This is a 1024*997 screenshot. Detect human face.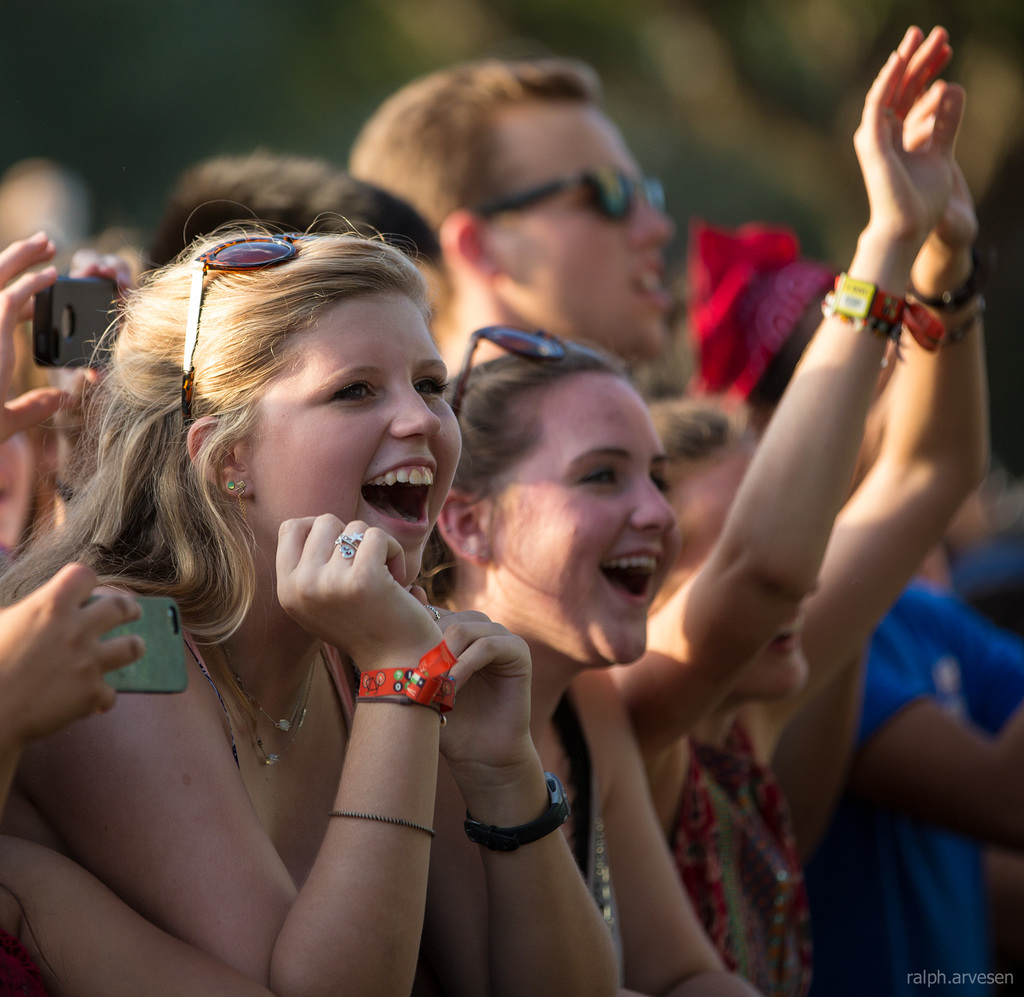
496/98/680/352.
